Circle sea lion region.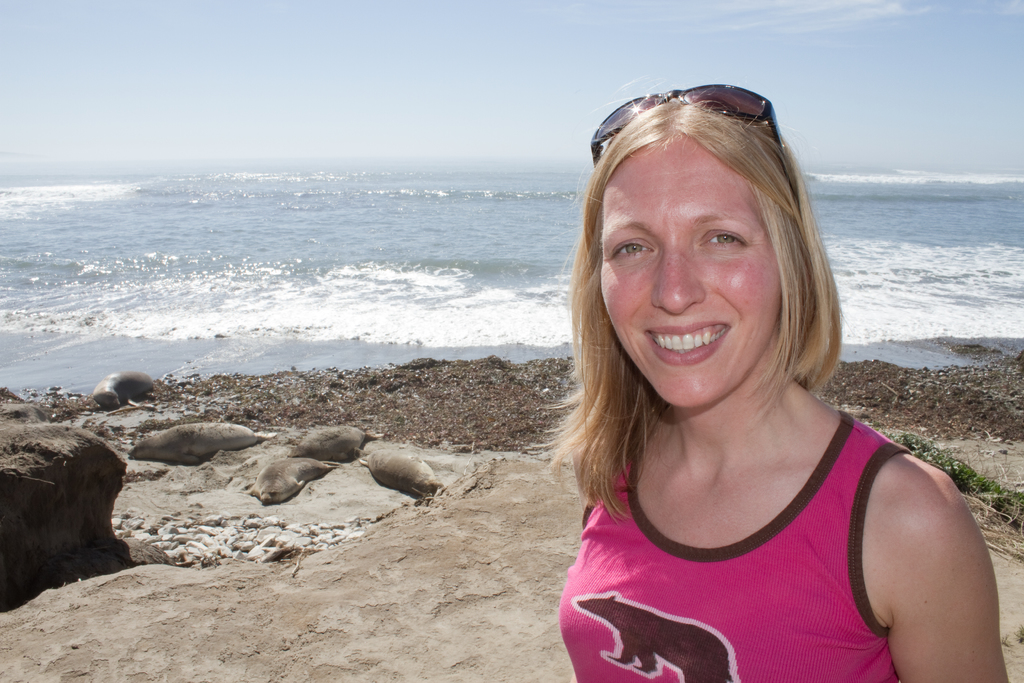
Region: {"left": 92, "top": 366, "right": 151, "bottom": 411}.
